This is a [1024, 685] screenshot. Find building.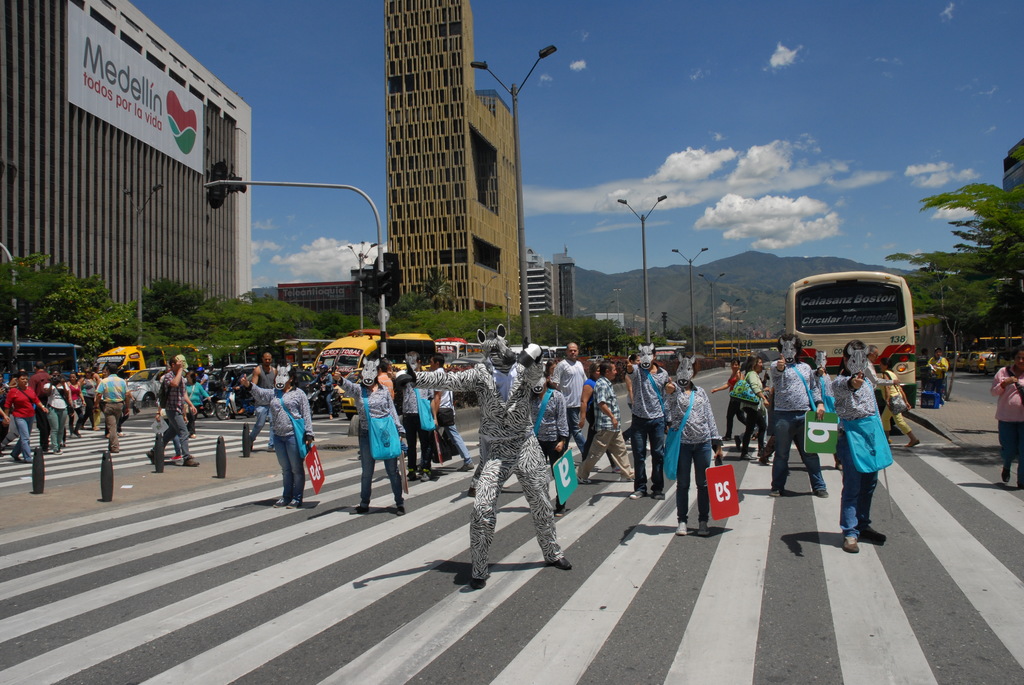
Bounding box: bbox(998, 134, 1023, 207).
